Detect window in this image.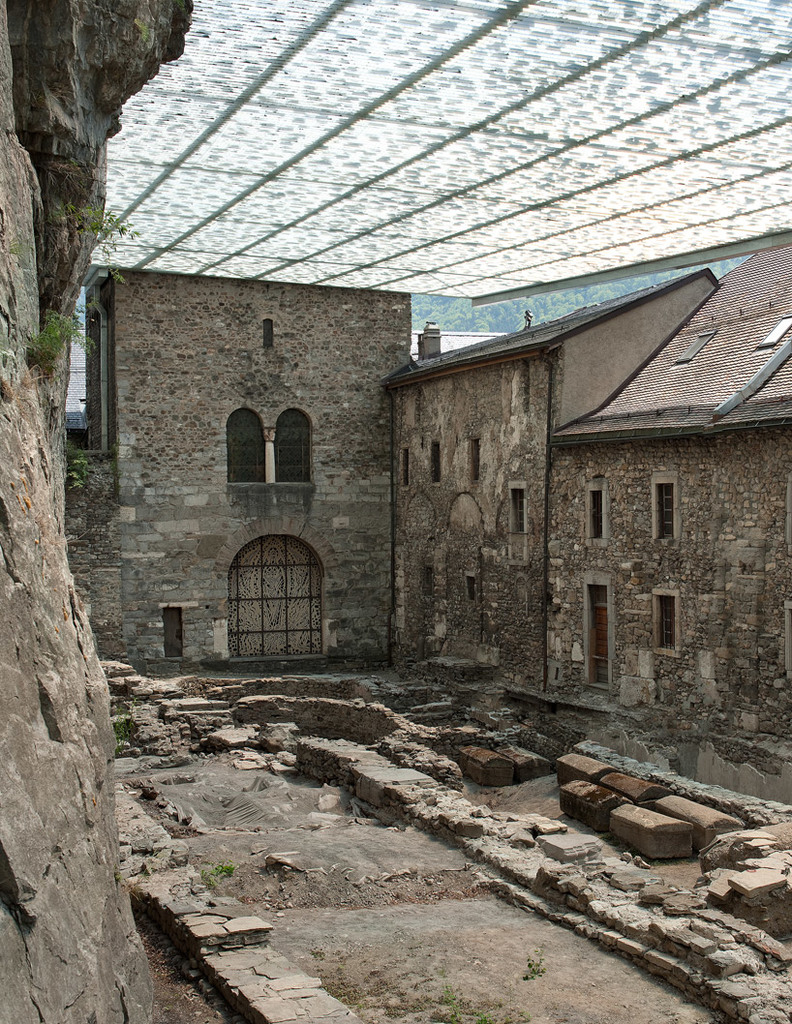
Detection: (x1=227, y1=405, x2=264, y2=490).
